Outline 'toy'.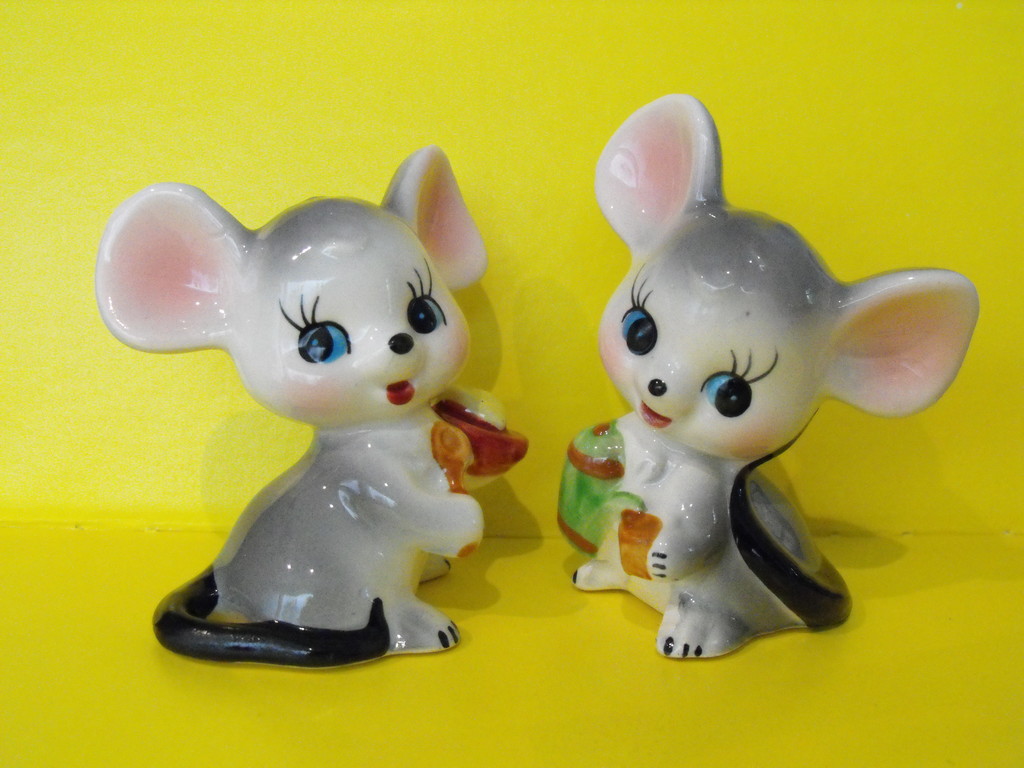
Outline: select_region(557, 90, 975, 662).
